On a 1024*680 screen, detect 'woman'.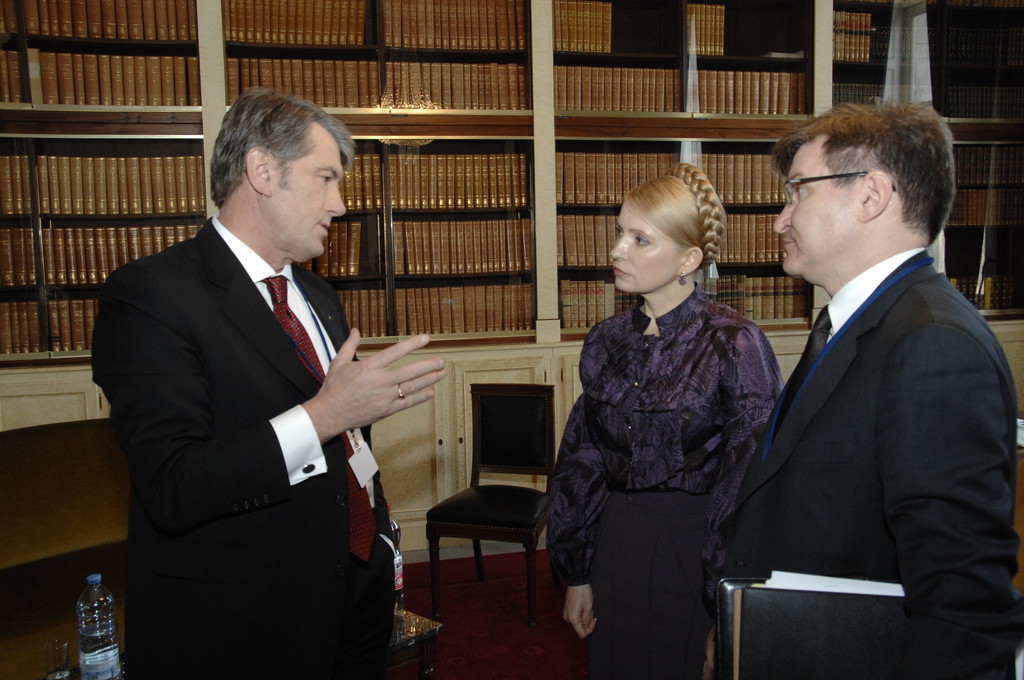
x1=556, y1=154, x2=794, y2=679.
